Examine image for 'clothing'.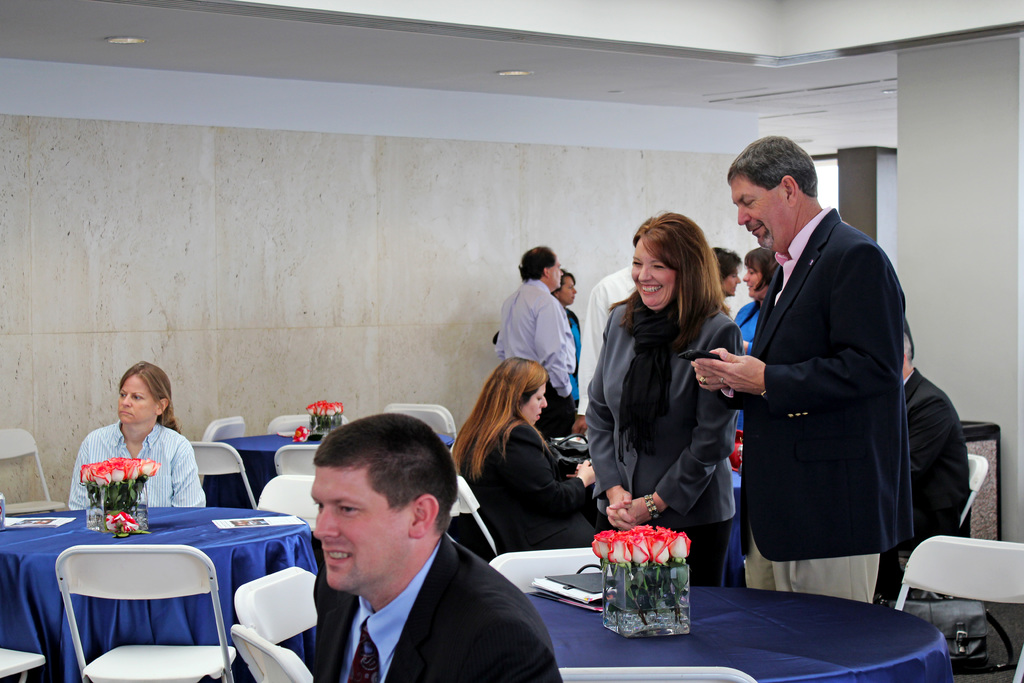
Examination result: {"left": 65, "top": 414, "right": 204, "bottom": 541}.
